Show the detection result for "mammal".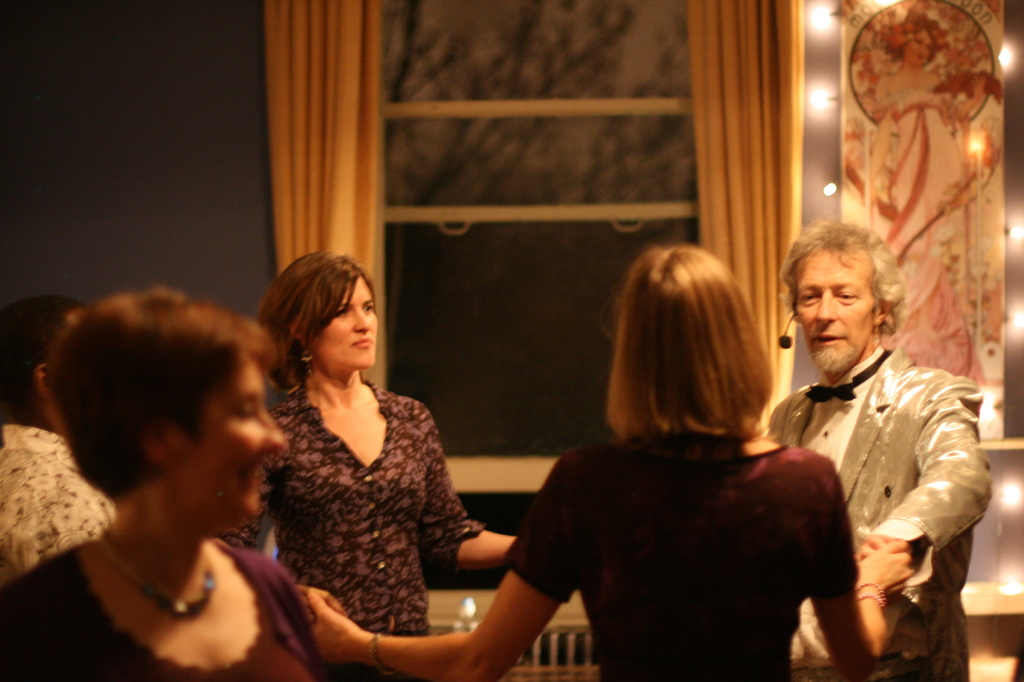
<box>0,286,332,681</box>.
